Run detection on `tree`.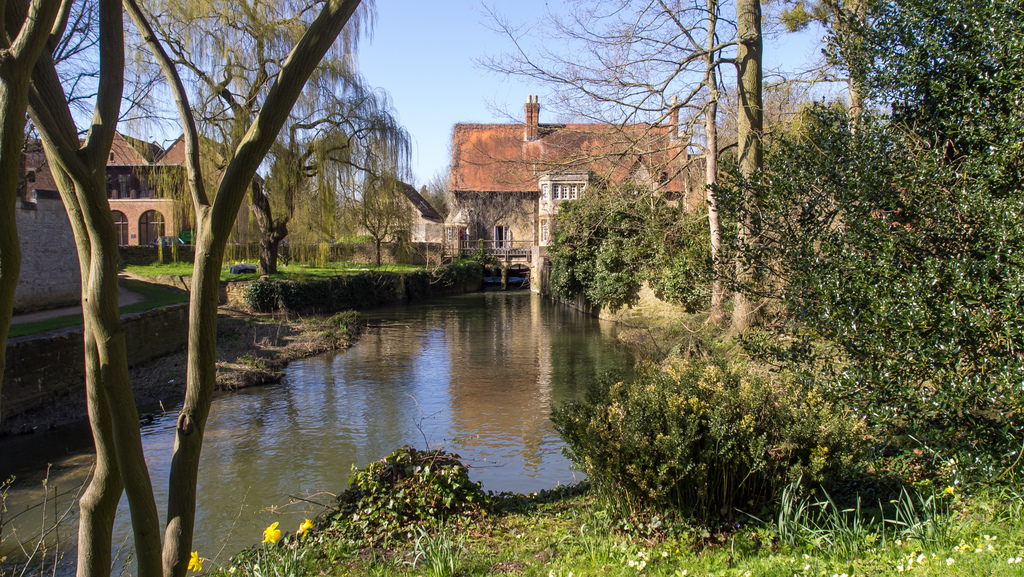
Result: bbox=(540, 0, 837, 331).
